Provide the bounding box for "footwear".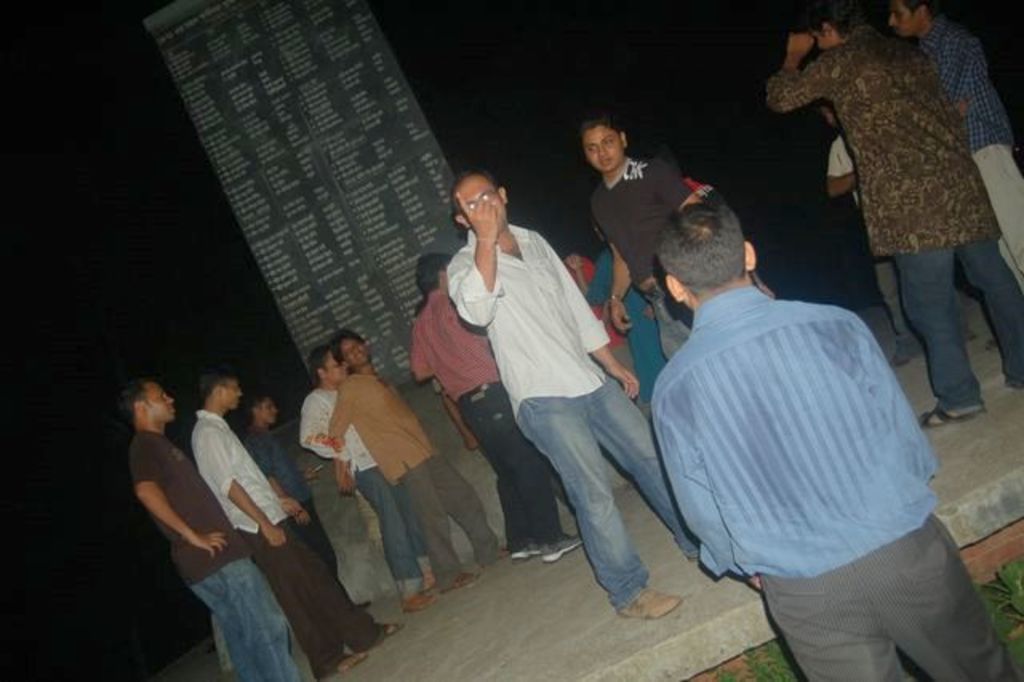
locate(910, 400, 990, 434).
